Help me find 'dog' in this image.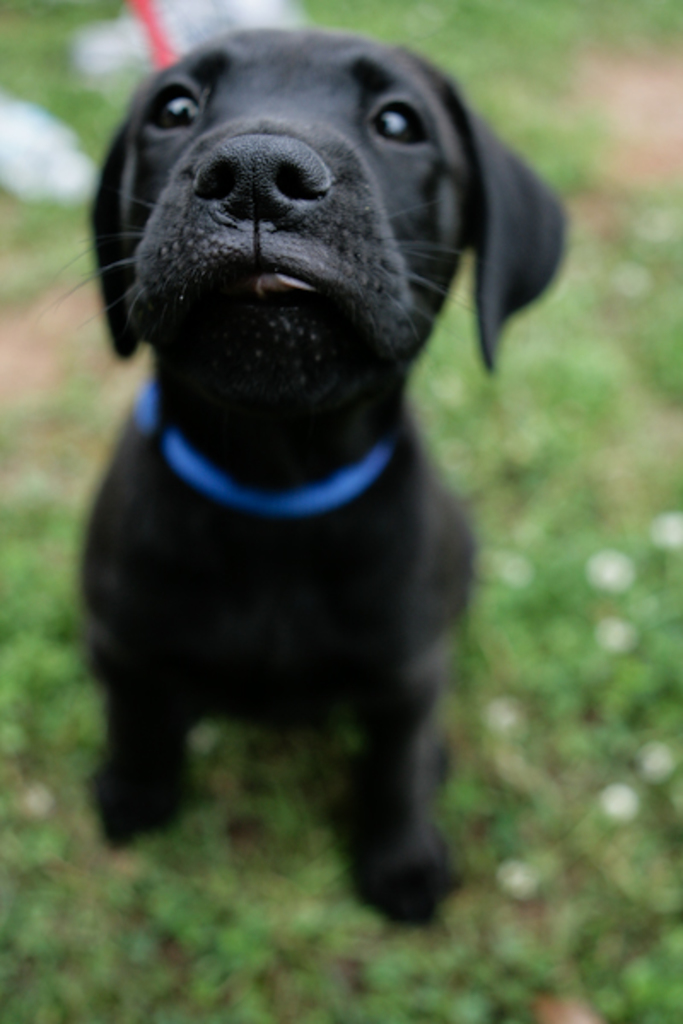
Found it: box(77, 22, 572, 927).
